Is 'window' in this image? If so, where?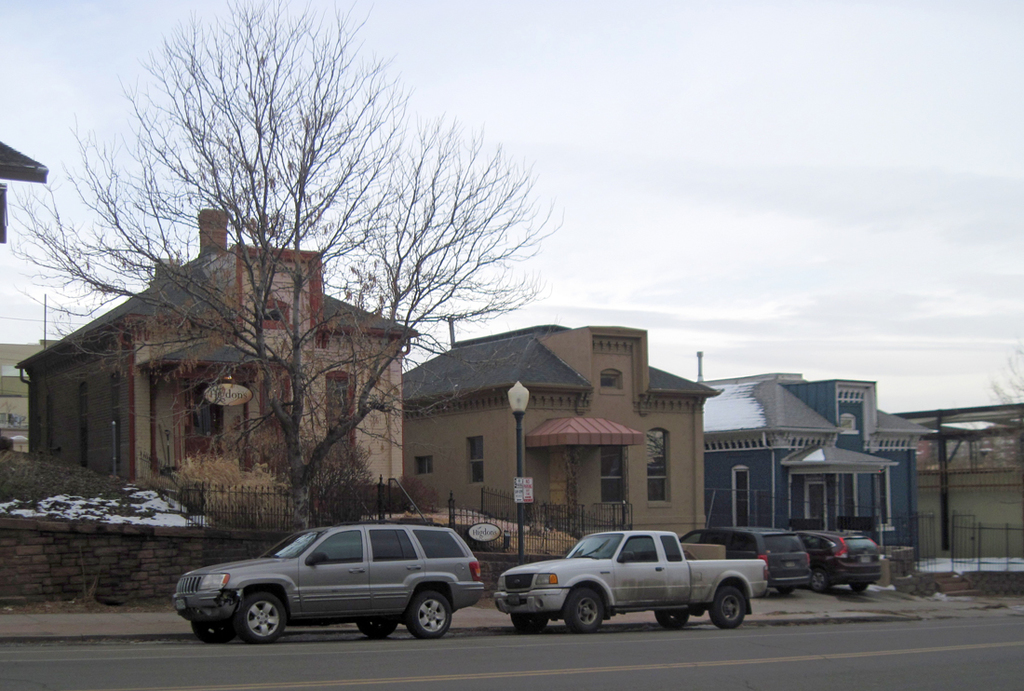
Yes, at <box>647,427,666,507</box>.
